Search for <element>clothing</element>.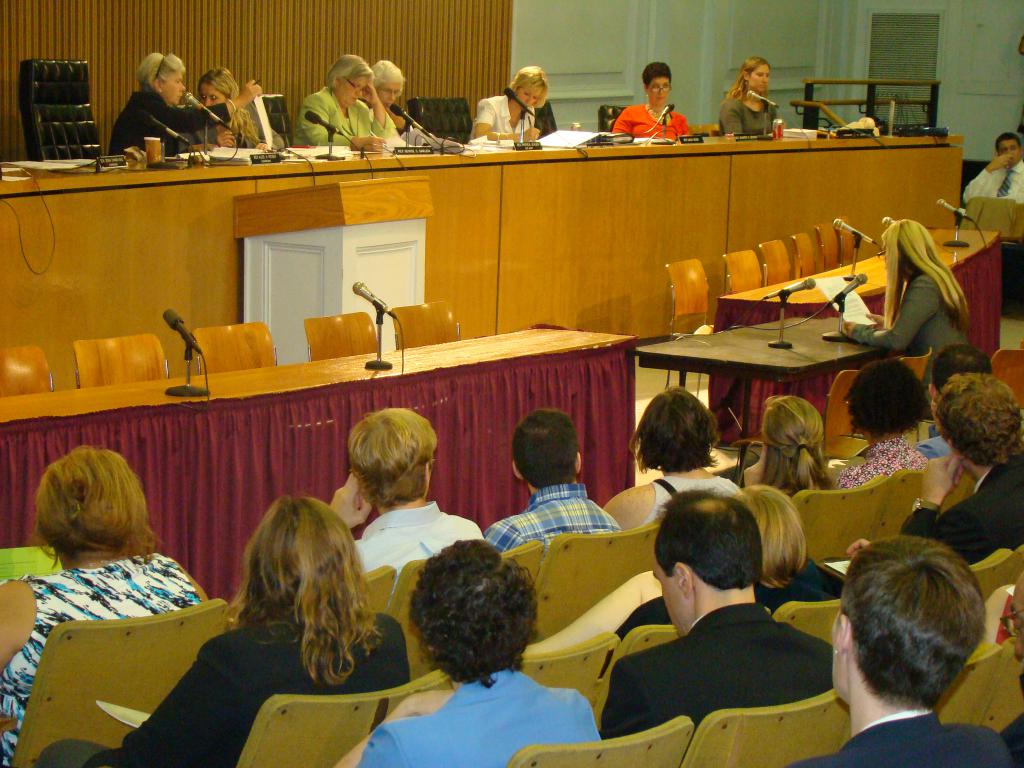
Found at box=[835, 442, 929, 486].
